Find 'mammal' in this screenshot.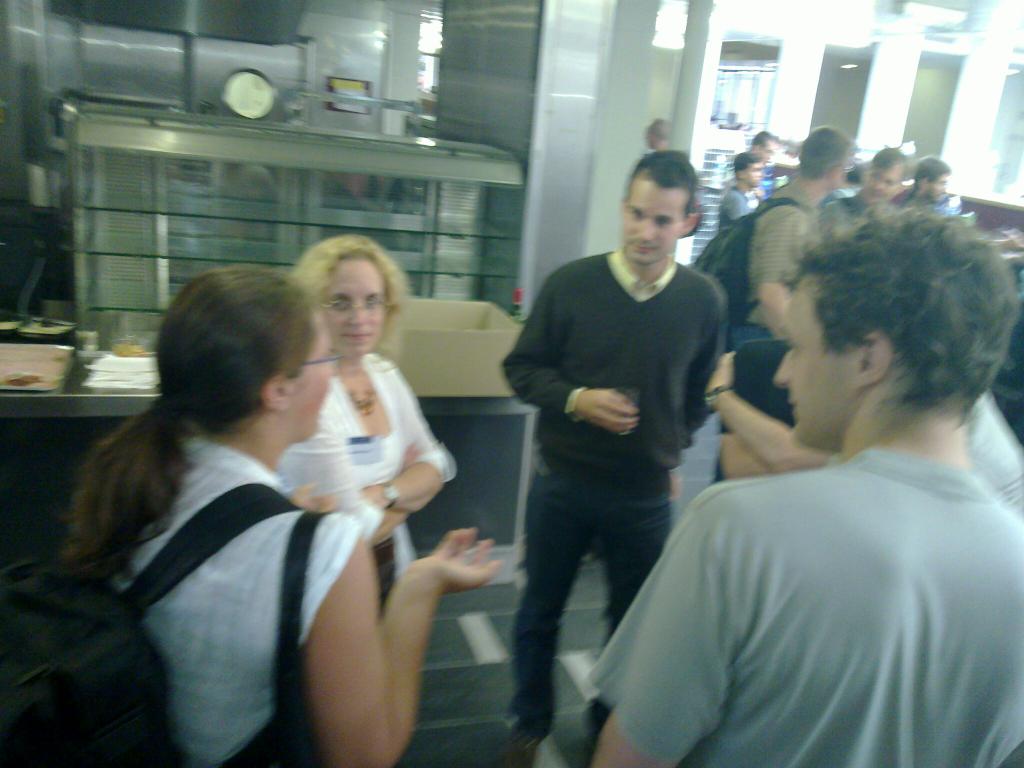
The bounding box for 'mammal' is <region>721, 151, 763, 228</region>.
